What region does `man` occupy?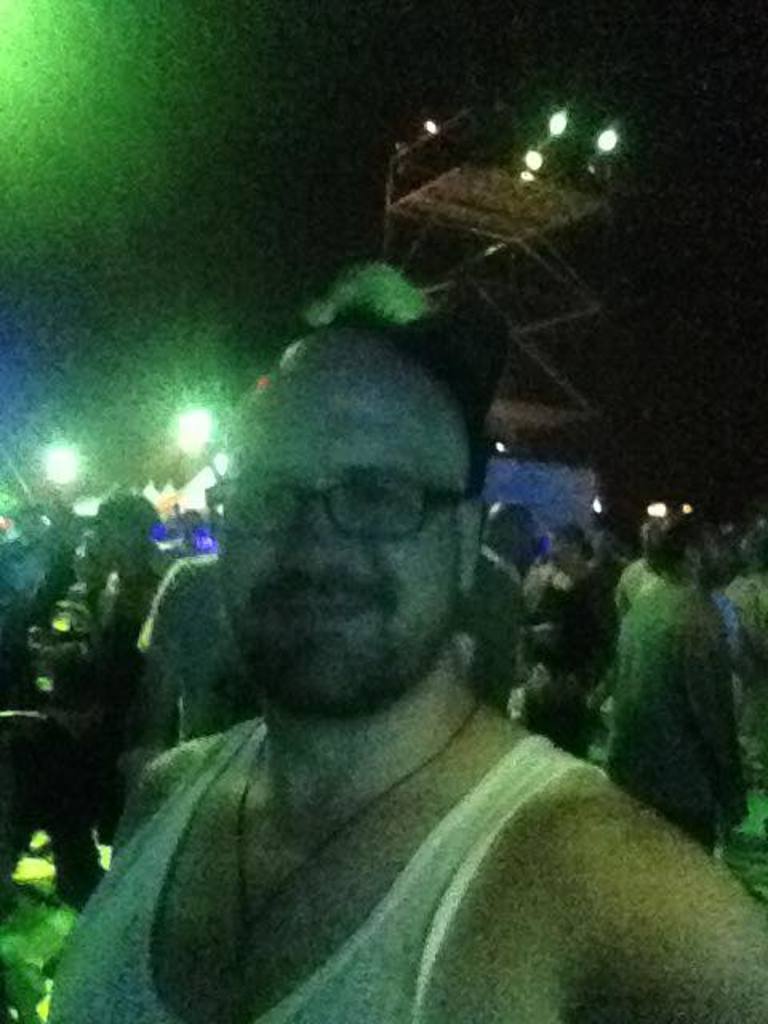
box=[482, 494, 547, 578].
